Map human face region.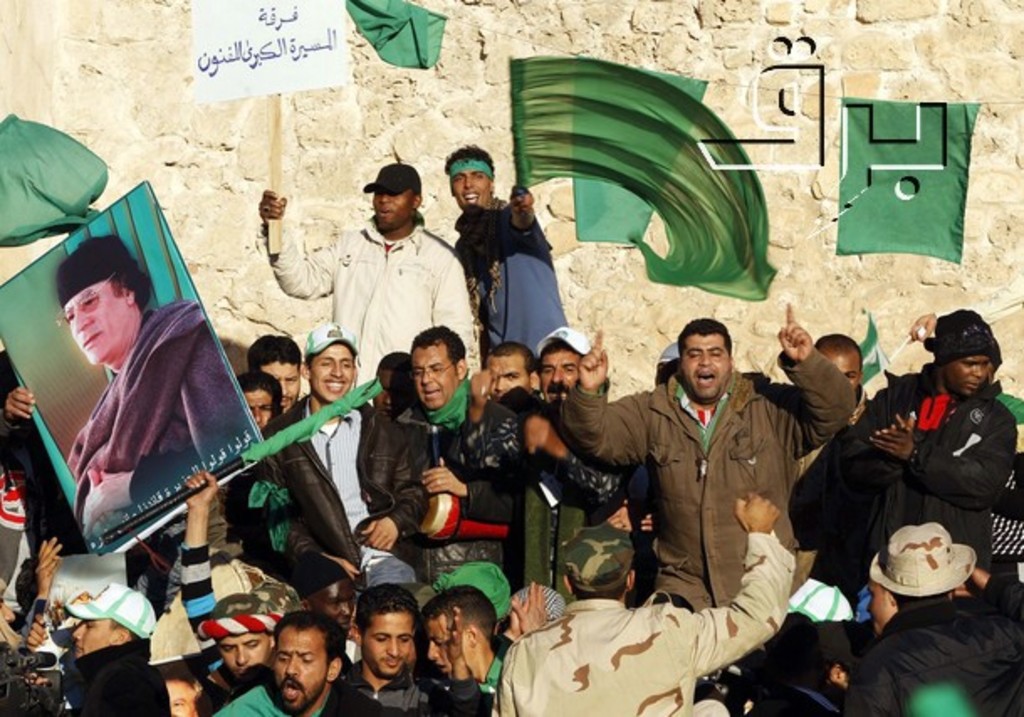
Mapped to [264, 358, 292, 405].
